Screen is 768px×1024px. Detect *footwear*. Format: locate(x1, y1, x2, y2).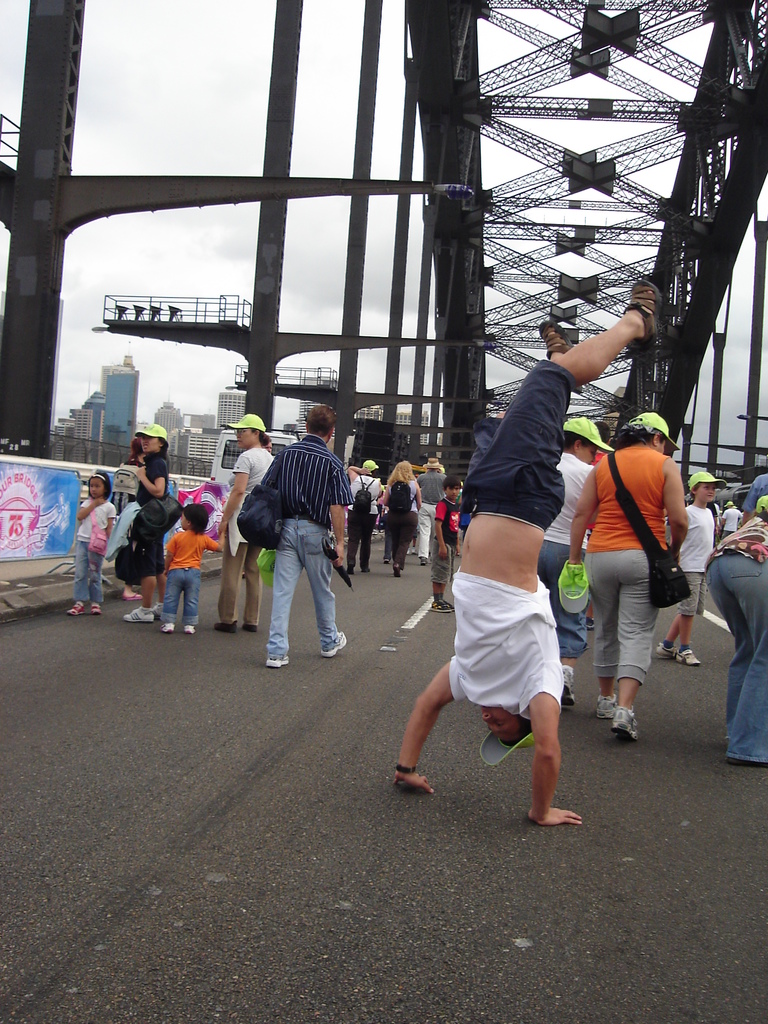
locate(58, 597, 88, 616).
